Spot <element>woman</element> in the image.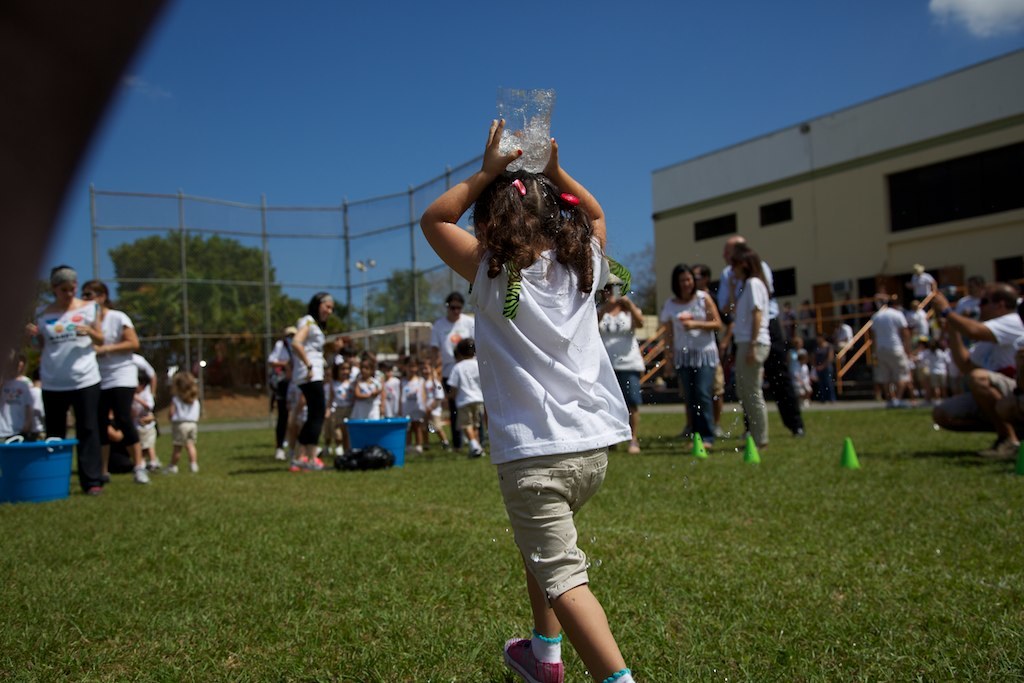
<element>woman</element> found at BBox(731, 244, 773, 441).
